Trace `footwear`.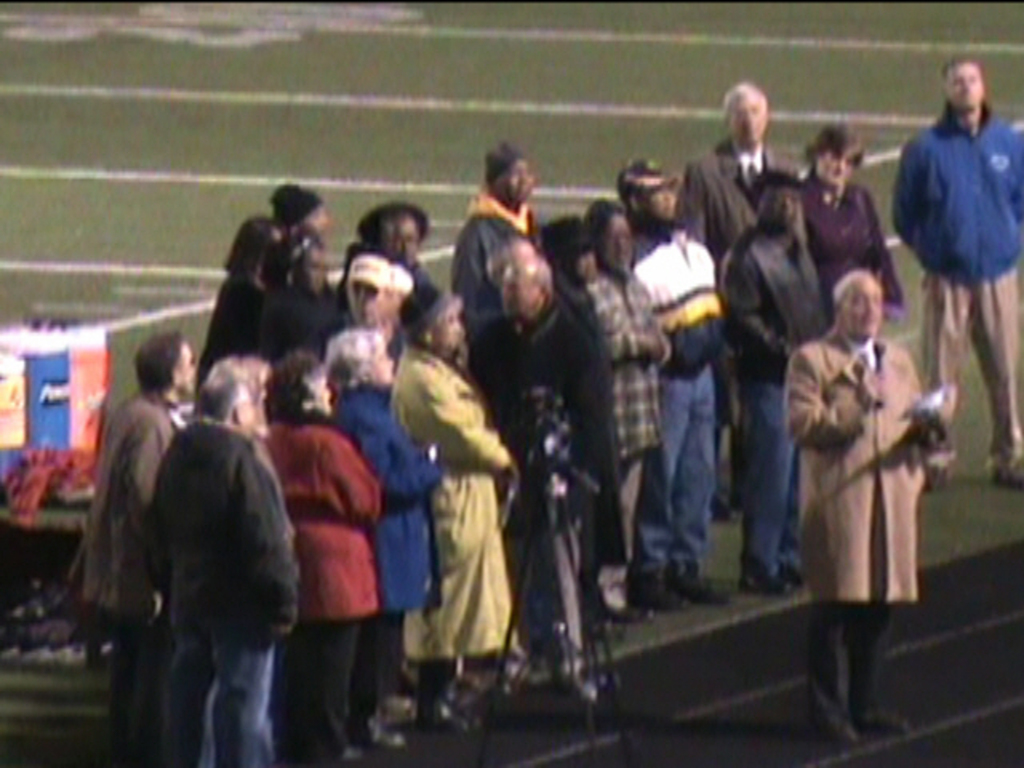
Traced to 320,749,358,766.
